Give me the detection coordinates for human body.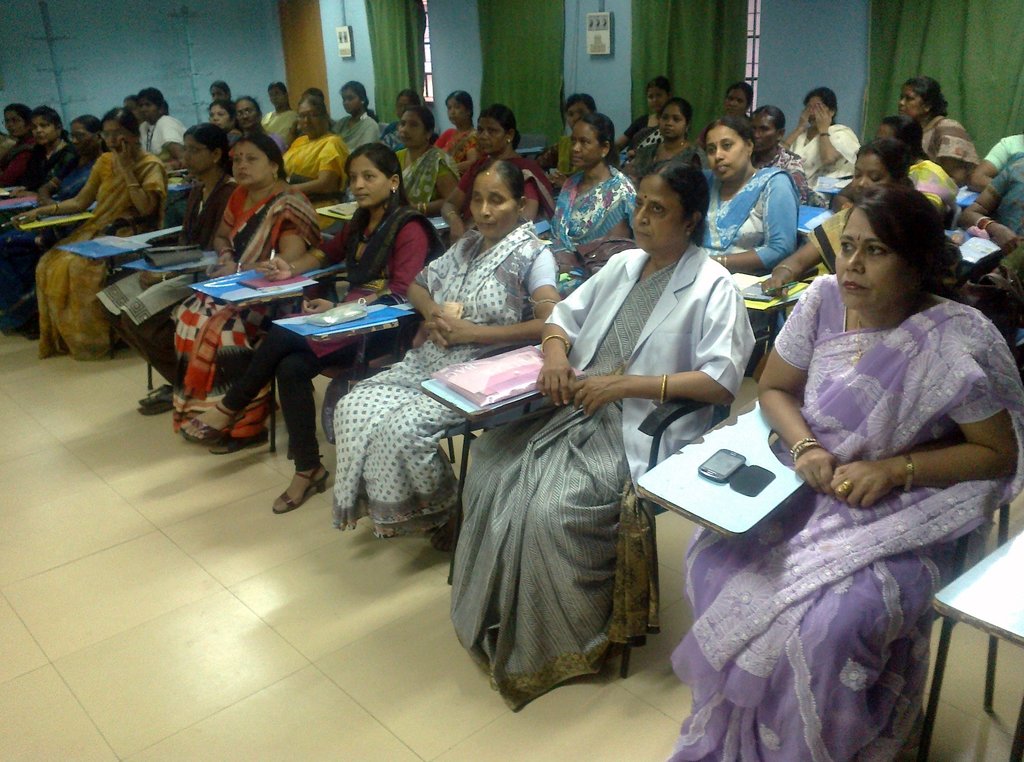
(x1=543, y1=117, x2=619, y2=263).
